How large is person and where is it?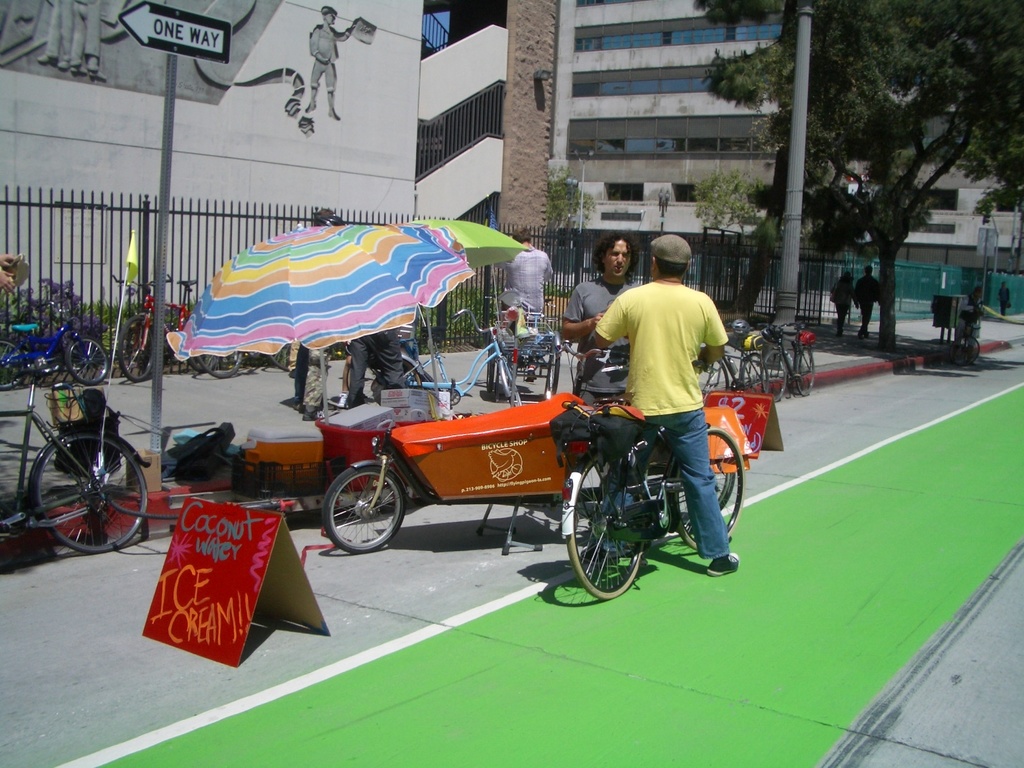
Bounding box: detection(0, 251, 18, 296).
